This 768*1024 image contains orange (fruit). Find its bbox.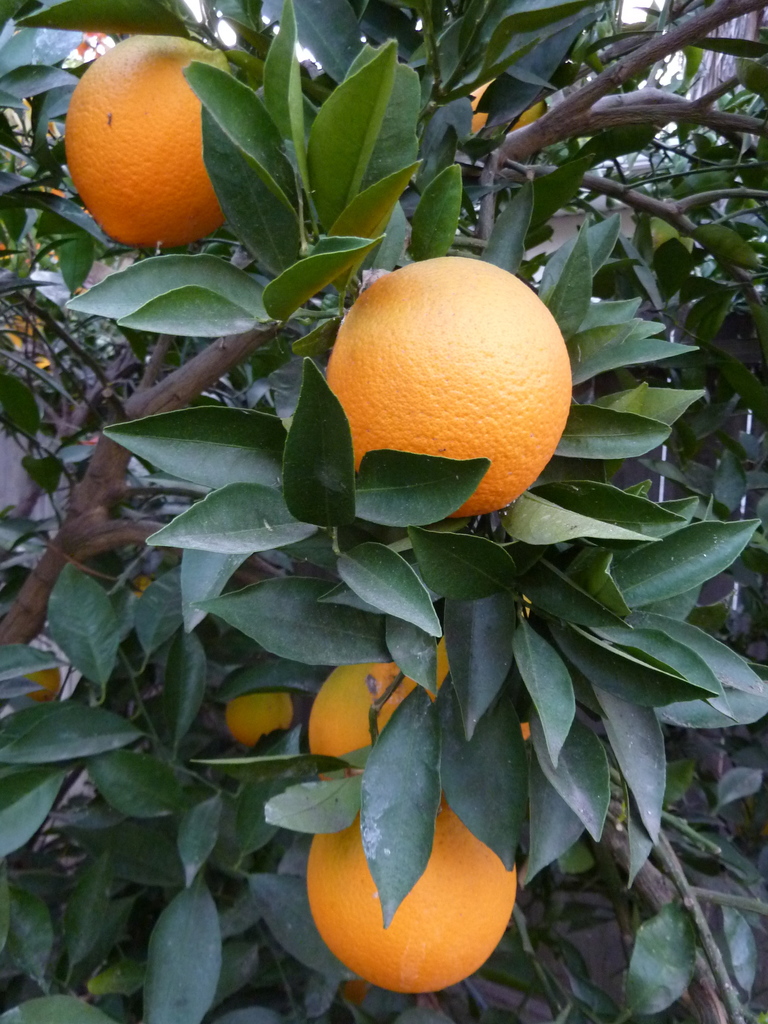
left=124, top=575, right=154, bottom=598.
